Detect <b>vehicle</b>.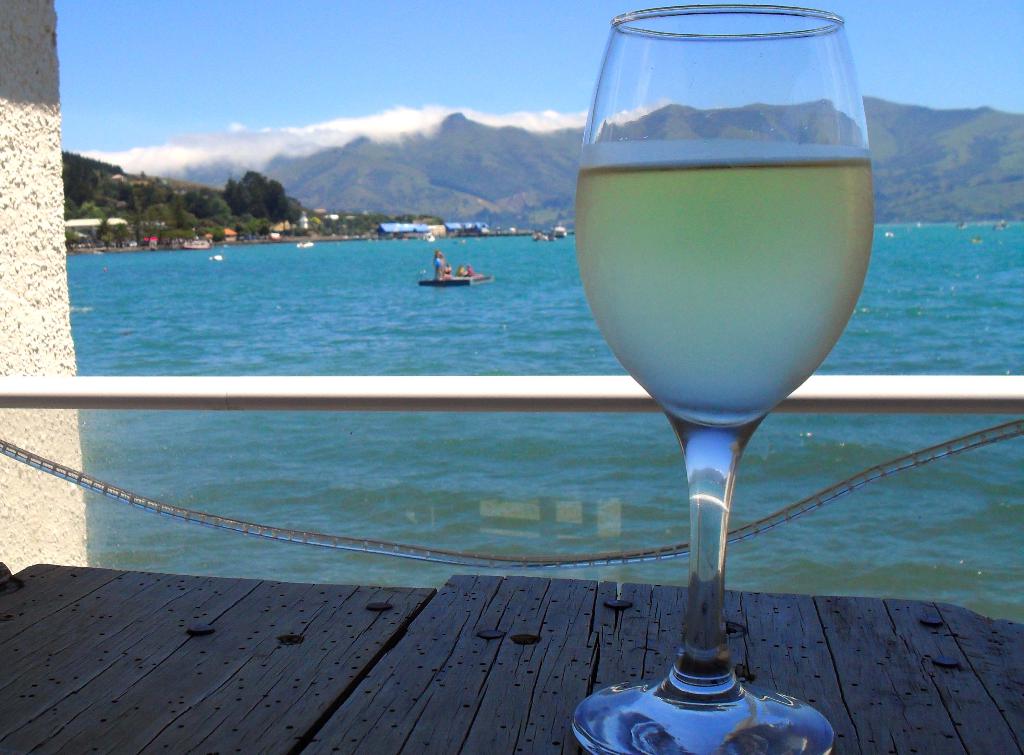
Detected at Rect(417, 270, 493, 288).
